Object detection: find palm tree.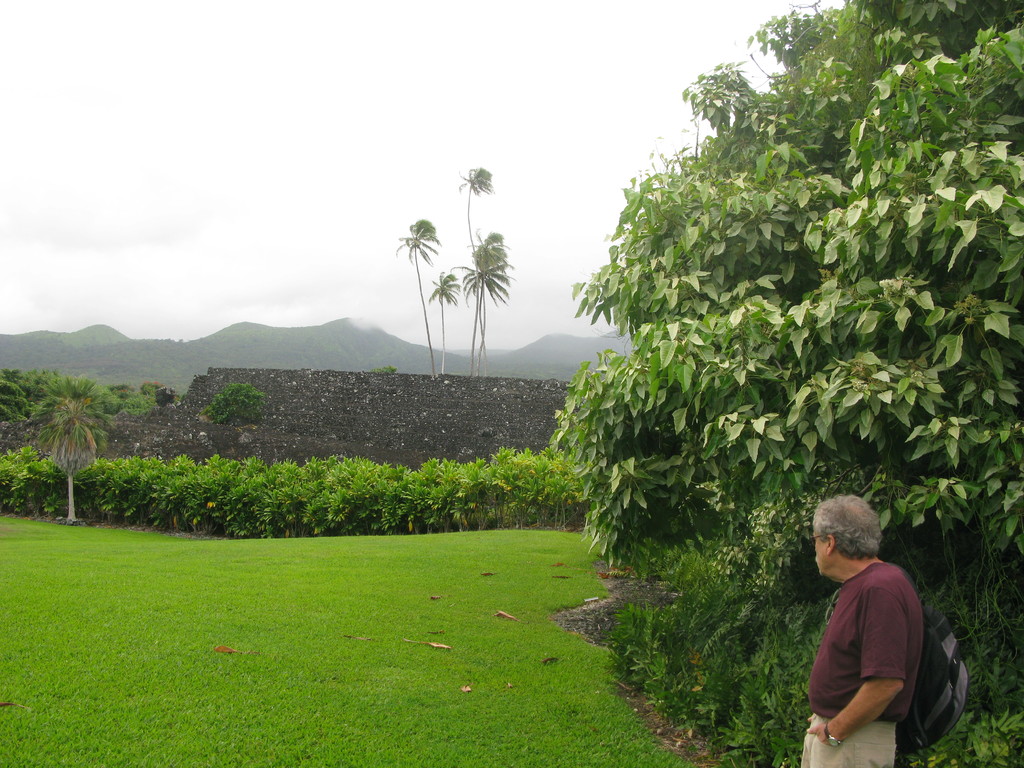
[left=465, top=232, right=520, bottom=387].
